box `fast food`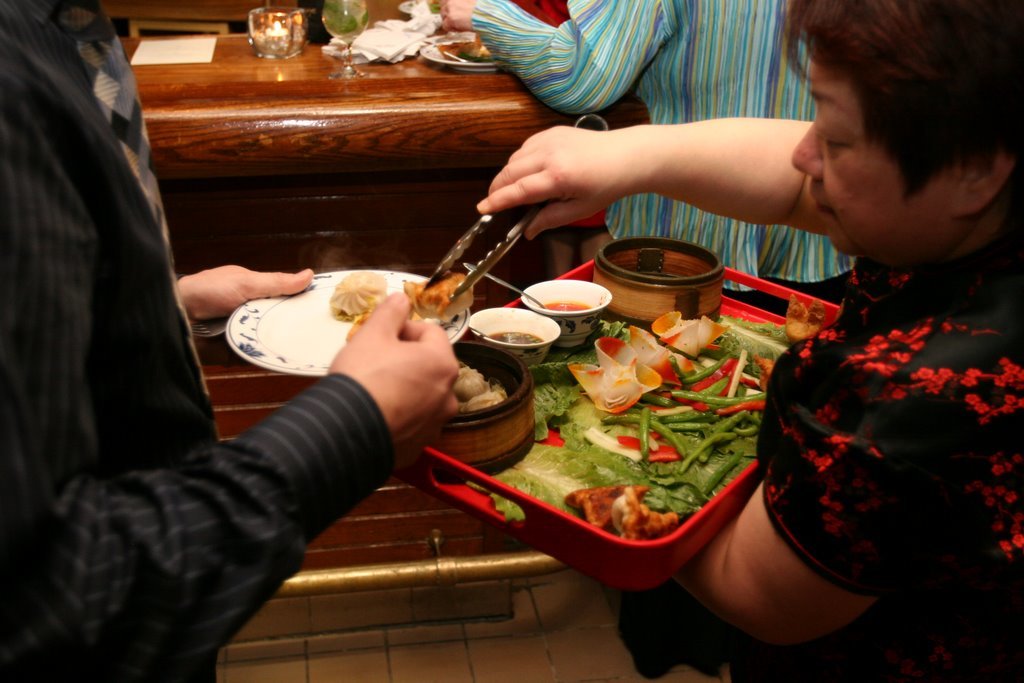
Rect(632, 325, 679, 380)
